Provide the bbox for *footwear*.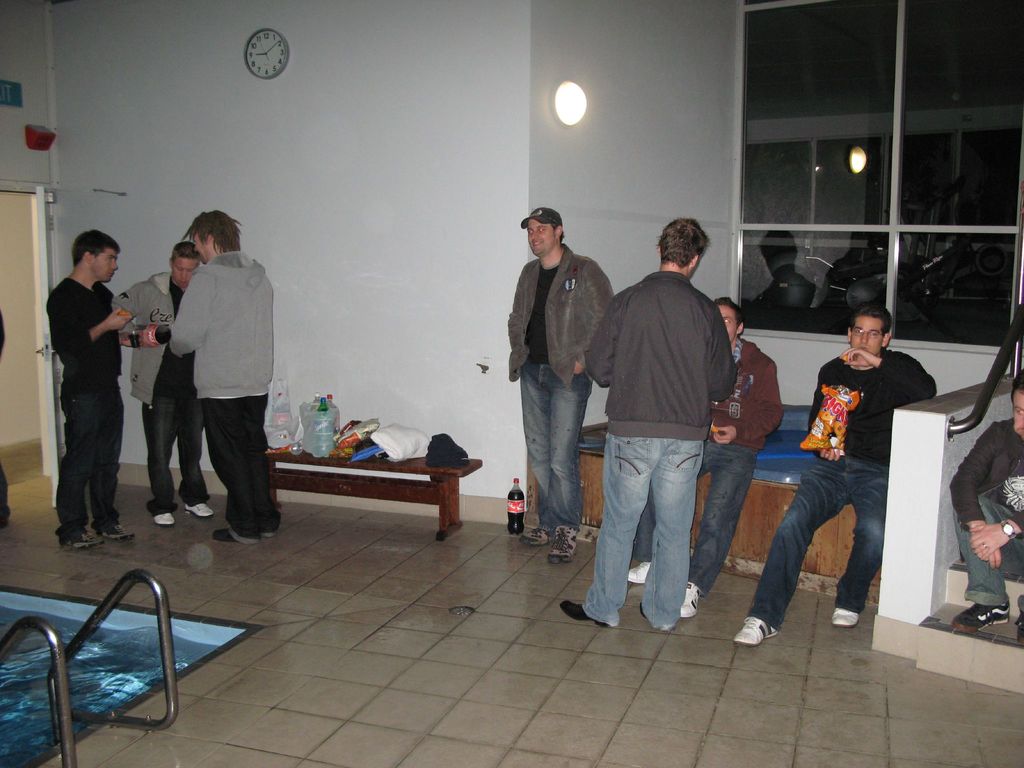
(214,527,255,543).
